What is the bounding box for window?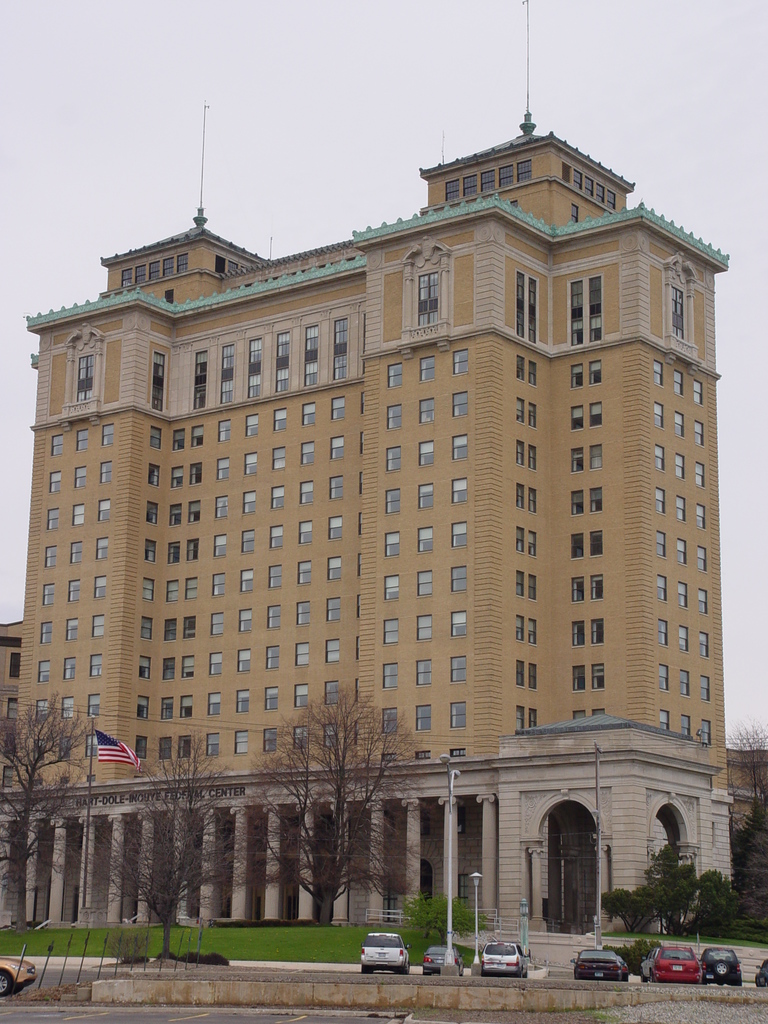
[left=216, top=257, right=246, bottom=276].
